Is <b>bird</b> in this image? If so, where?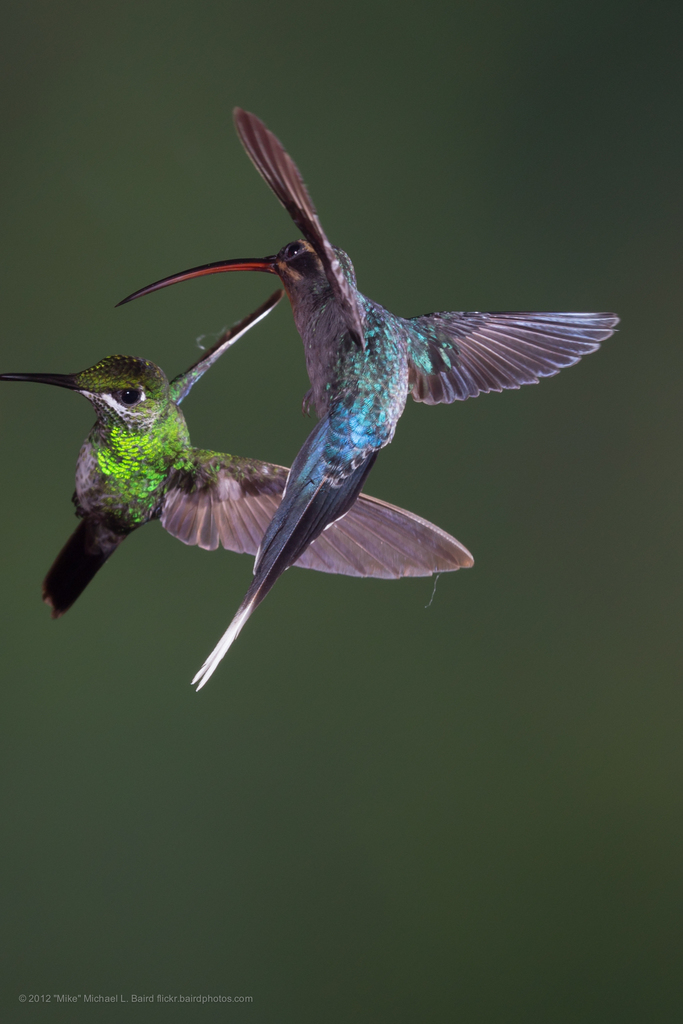
Yes, at <bbox>111, 97, 624, 697</bbox>.
